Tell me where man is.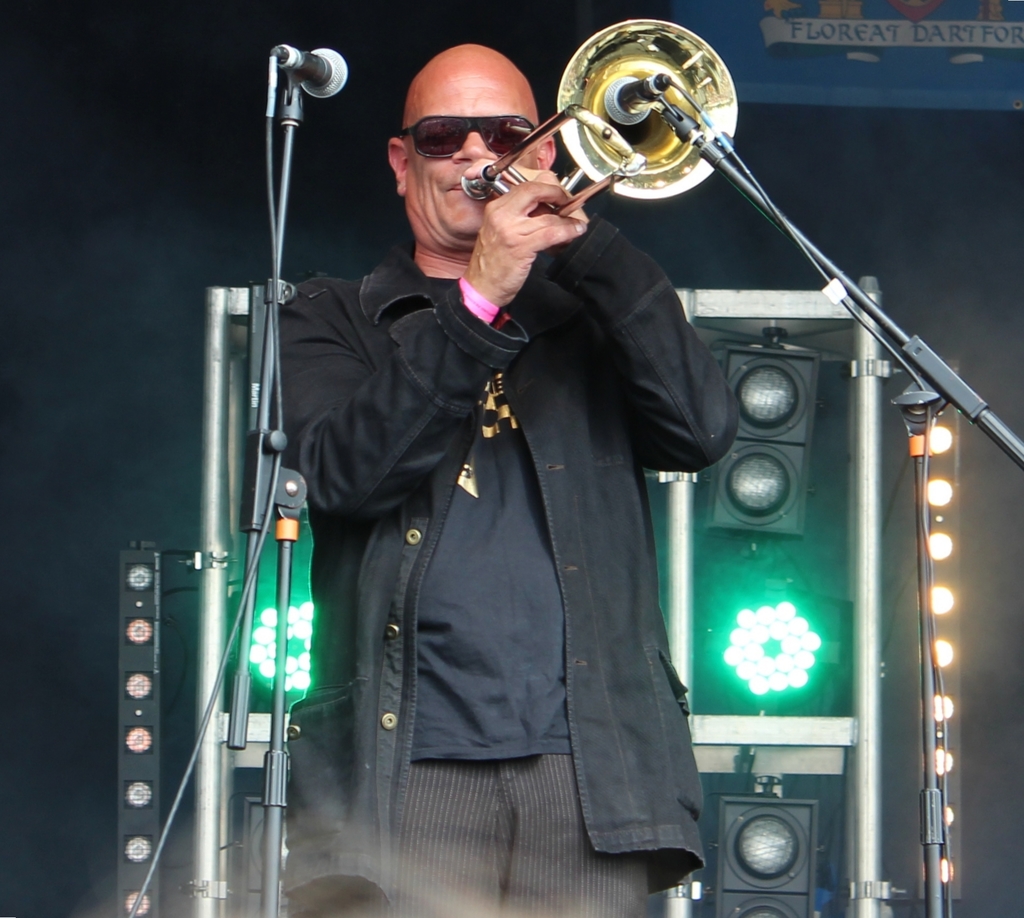
man is at [left=280, top=45, right=738, bottom=917].
